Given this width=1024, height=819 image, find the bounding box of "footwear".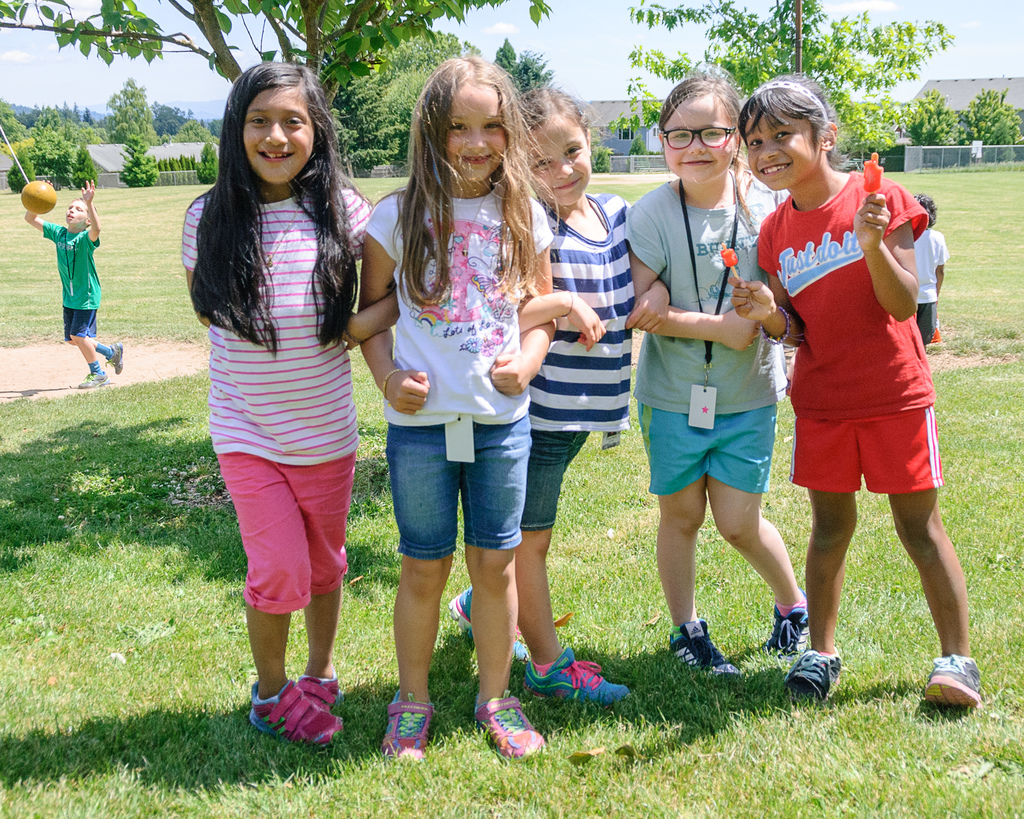
bbox=(103, 342, 124, 375).
